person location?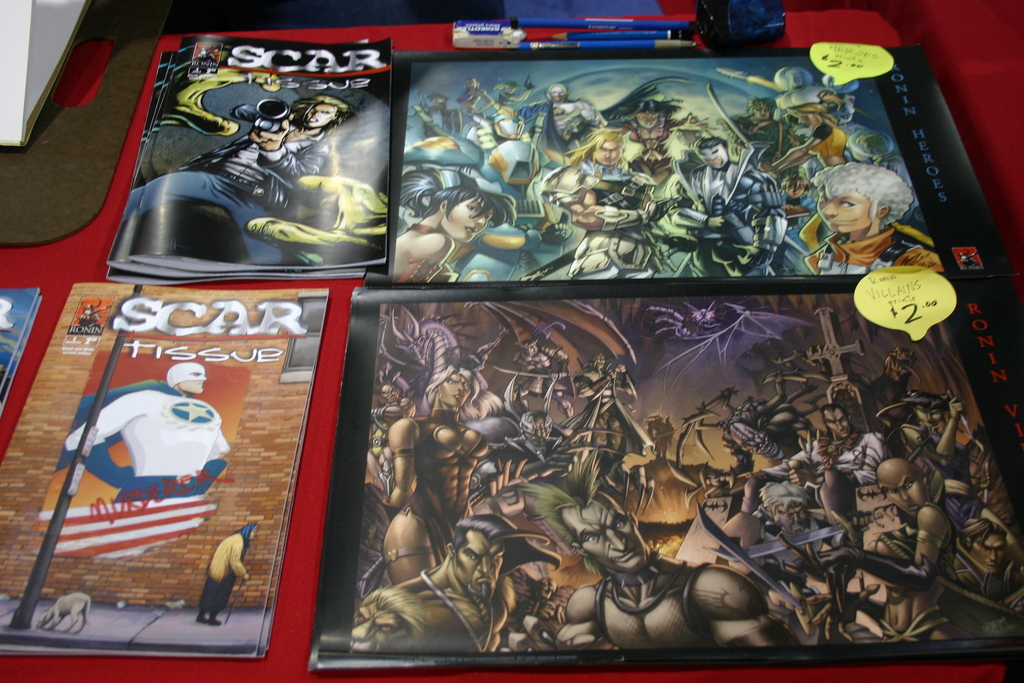
detection(429, 169, 503, 272)
